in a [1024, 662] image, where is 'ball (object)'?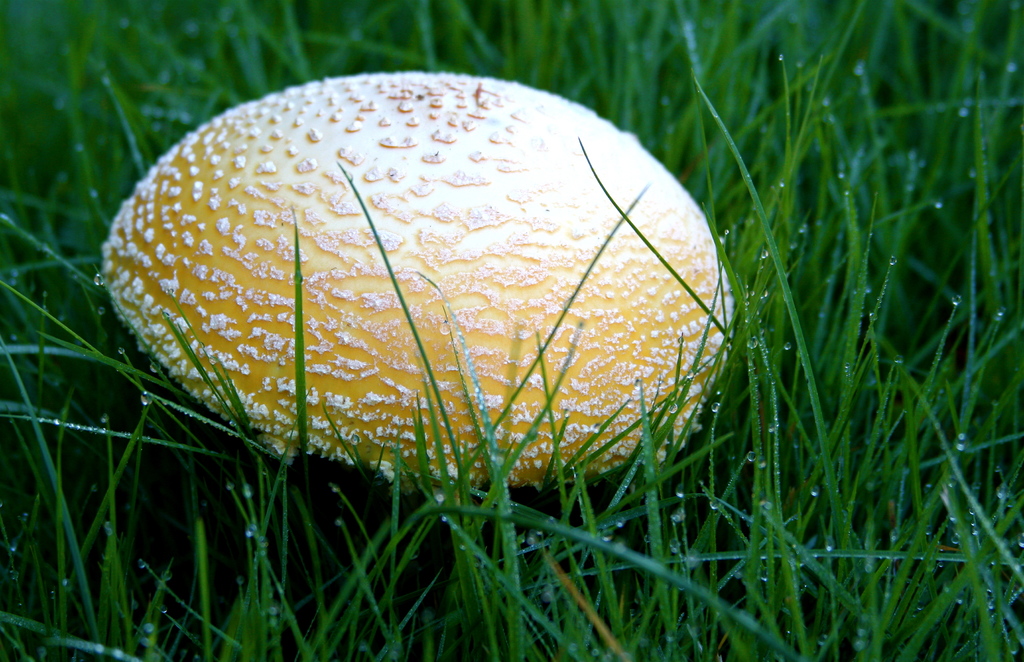
[101, 72, 732, 490].
